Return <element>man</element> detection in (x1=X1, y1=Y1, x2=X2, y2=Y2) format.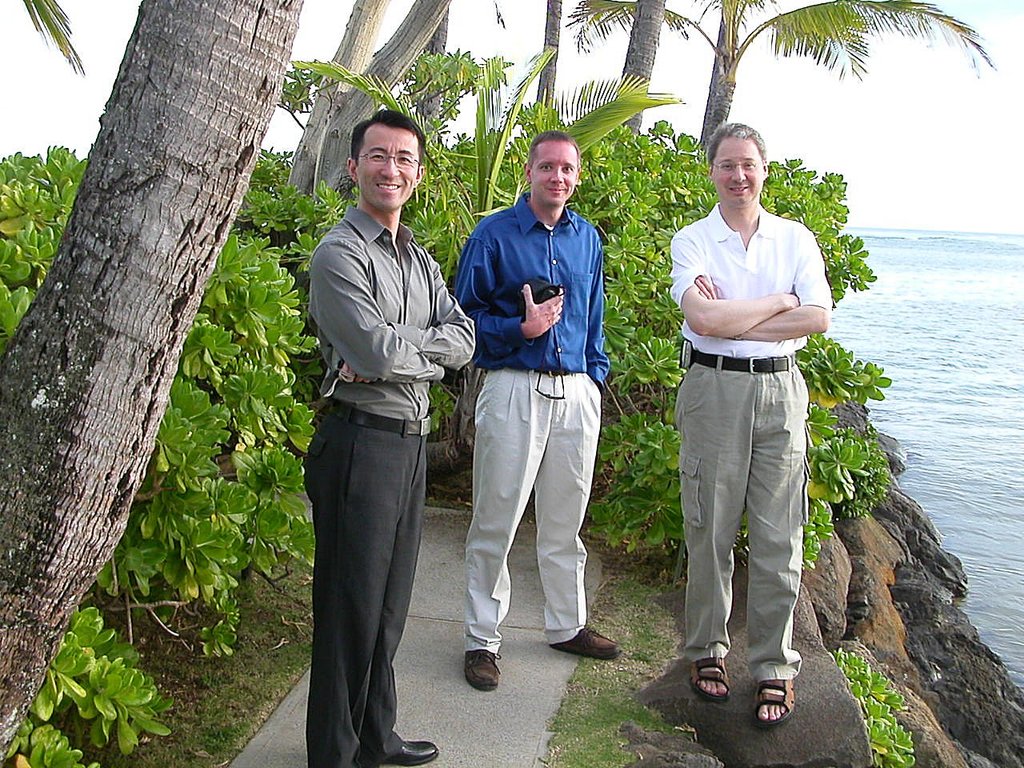
(x1=663, y1=122, x2=834, y2=730).
